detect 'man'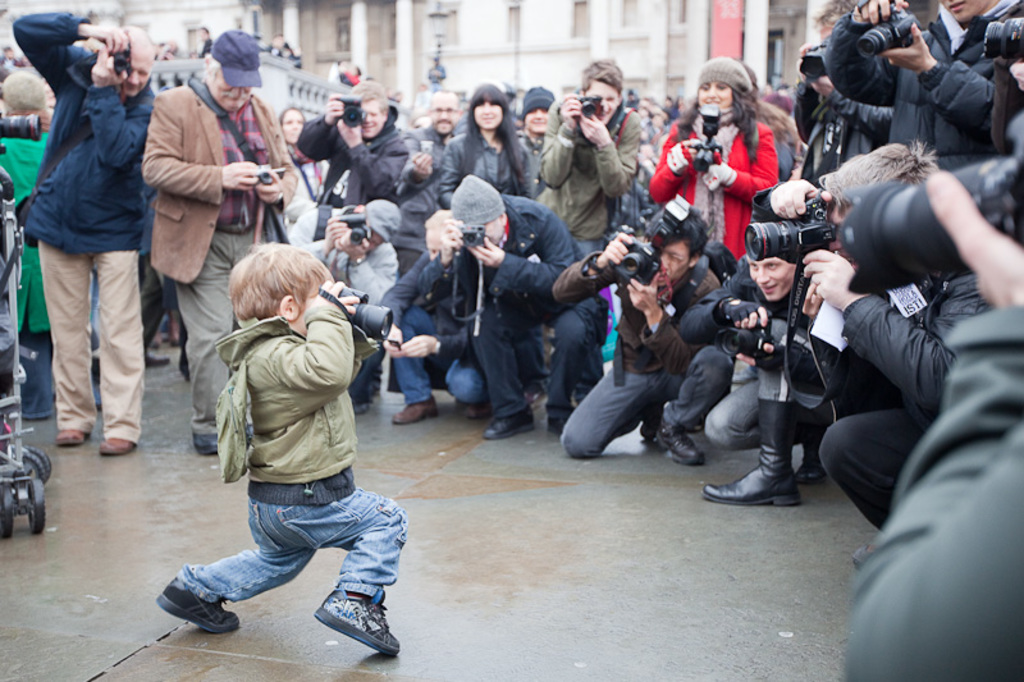
box(300, 194, 398, 398)
